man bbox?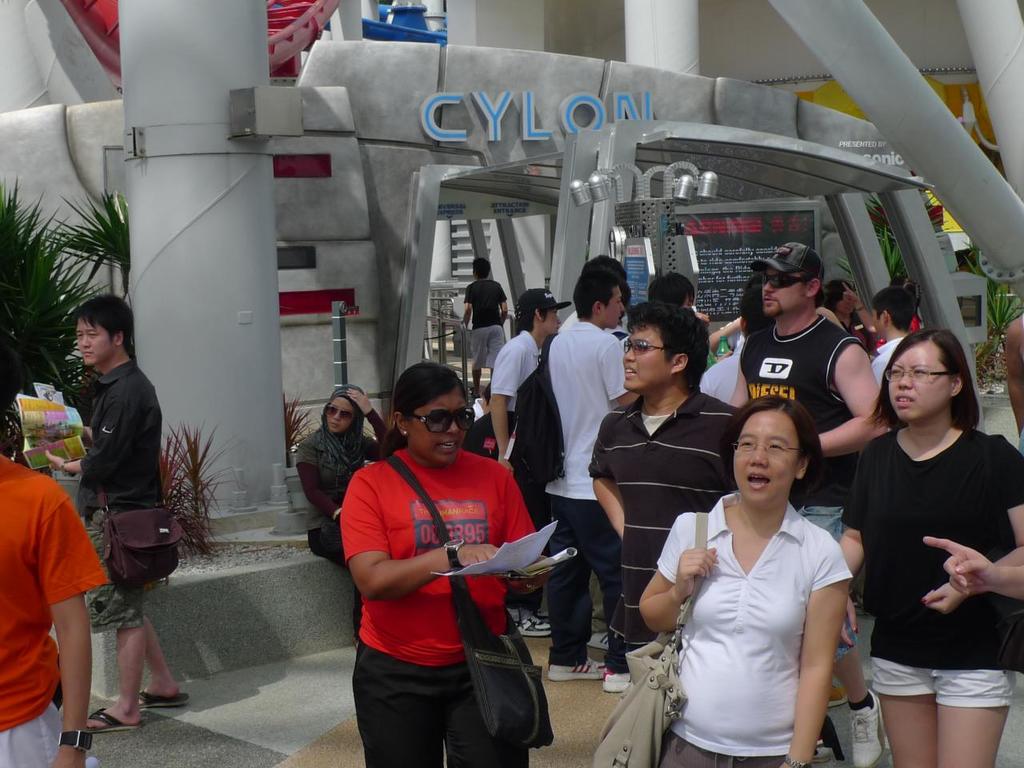
detection(587, 302, 741, 654)
